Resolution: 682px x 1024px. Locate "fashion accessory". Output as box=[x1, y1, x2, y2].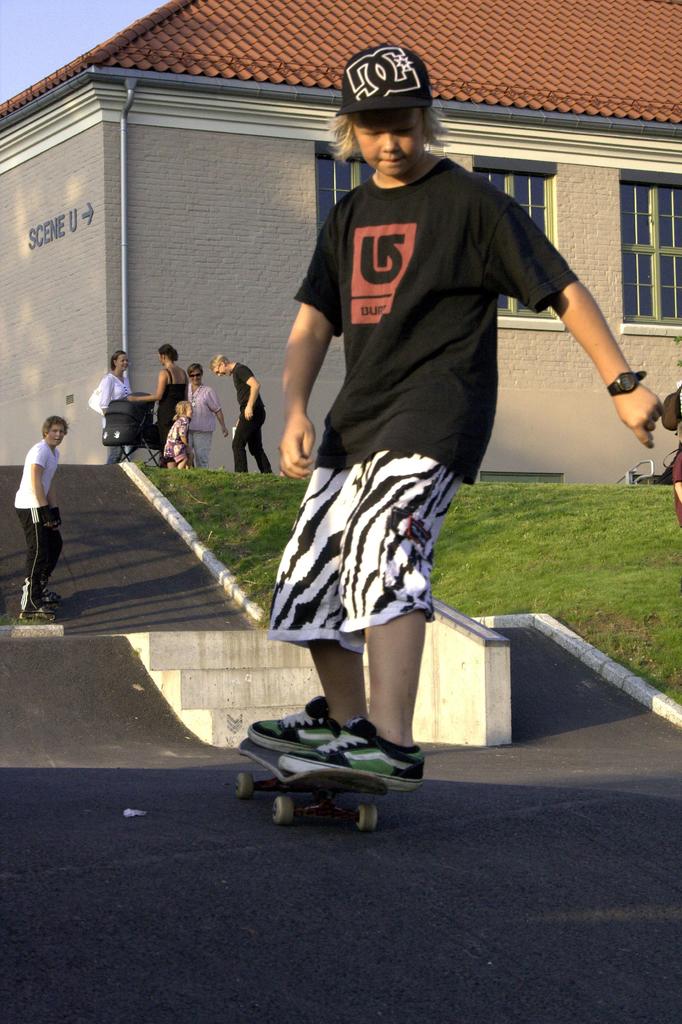
box=[334, 40, 434, 118].
